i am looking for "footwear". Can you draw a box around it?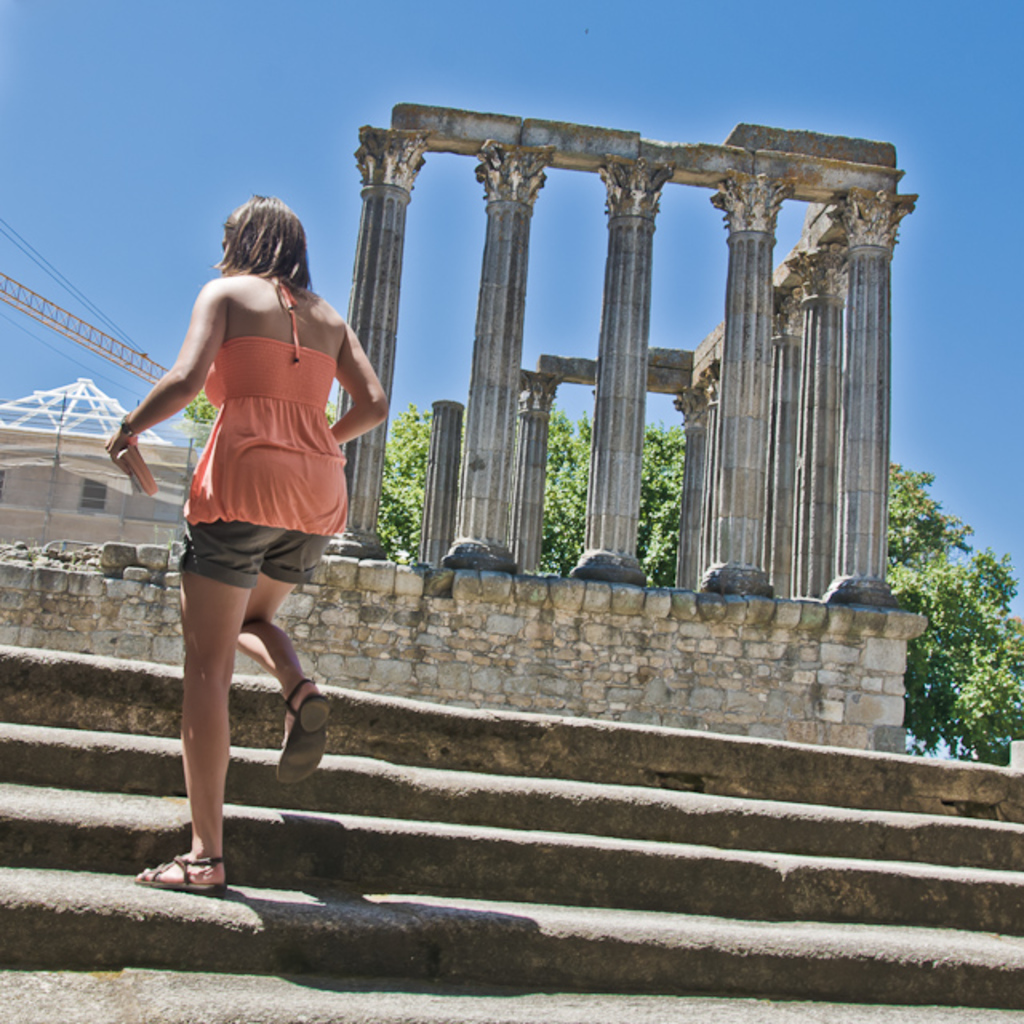
Sure, the bounding box is crop(128, 848, 237, 896).
